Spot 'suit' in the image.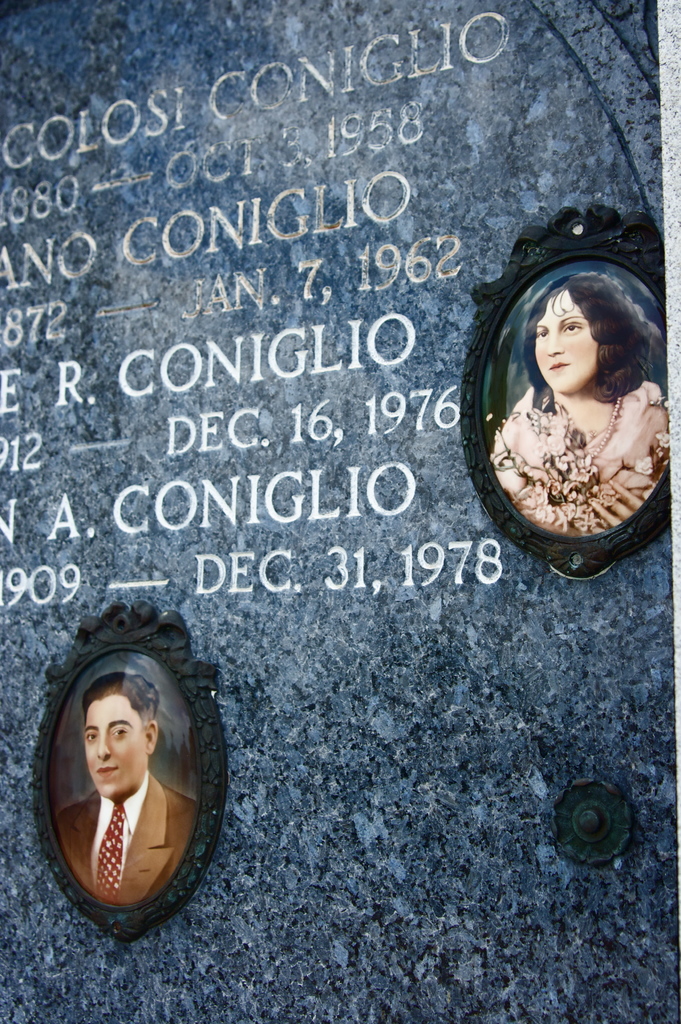
'suit' found at bbox=[60, 772, 201, 904].
